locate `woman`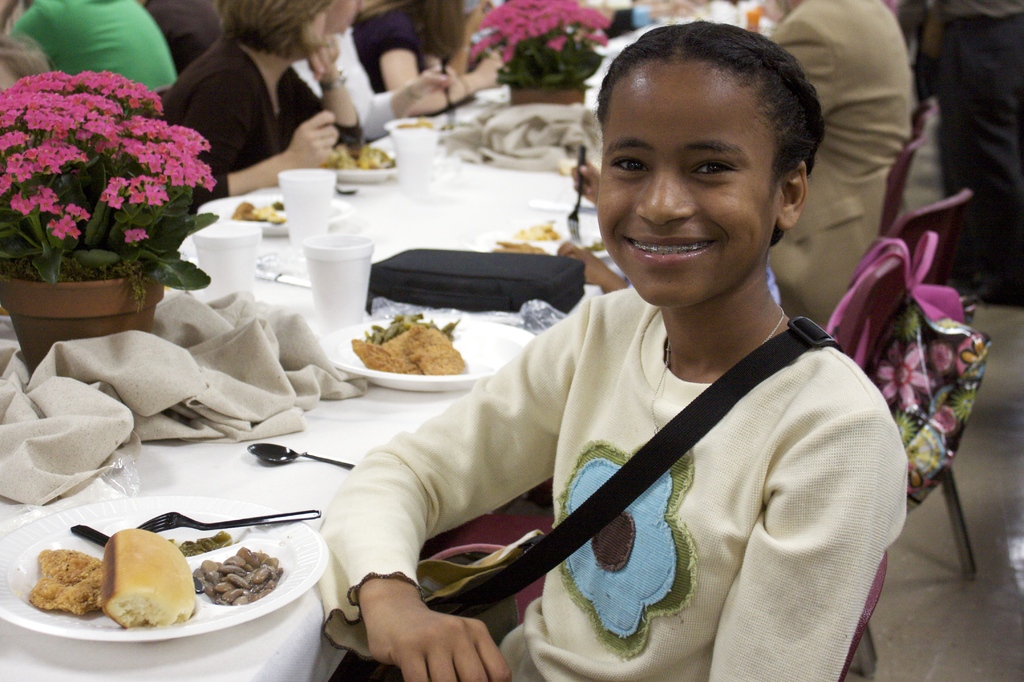
region(0, 37, 53, 97)
